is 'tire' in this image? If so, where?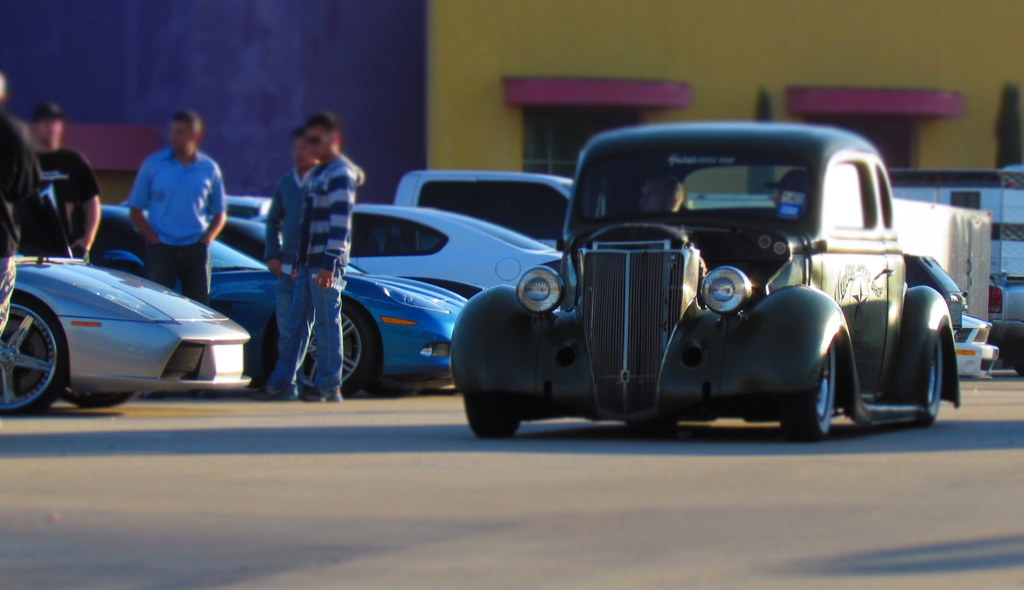
Yes, at 270/299/376/398.
